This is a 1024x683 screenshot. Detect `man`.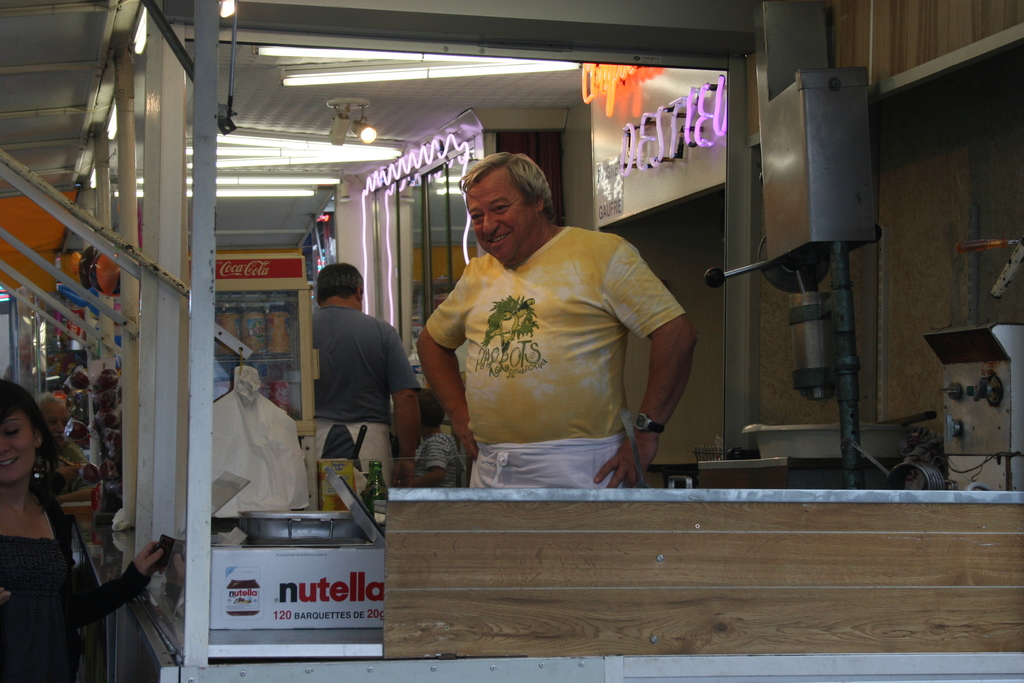
rect(406, 131, 703, 483).
